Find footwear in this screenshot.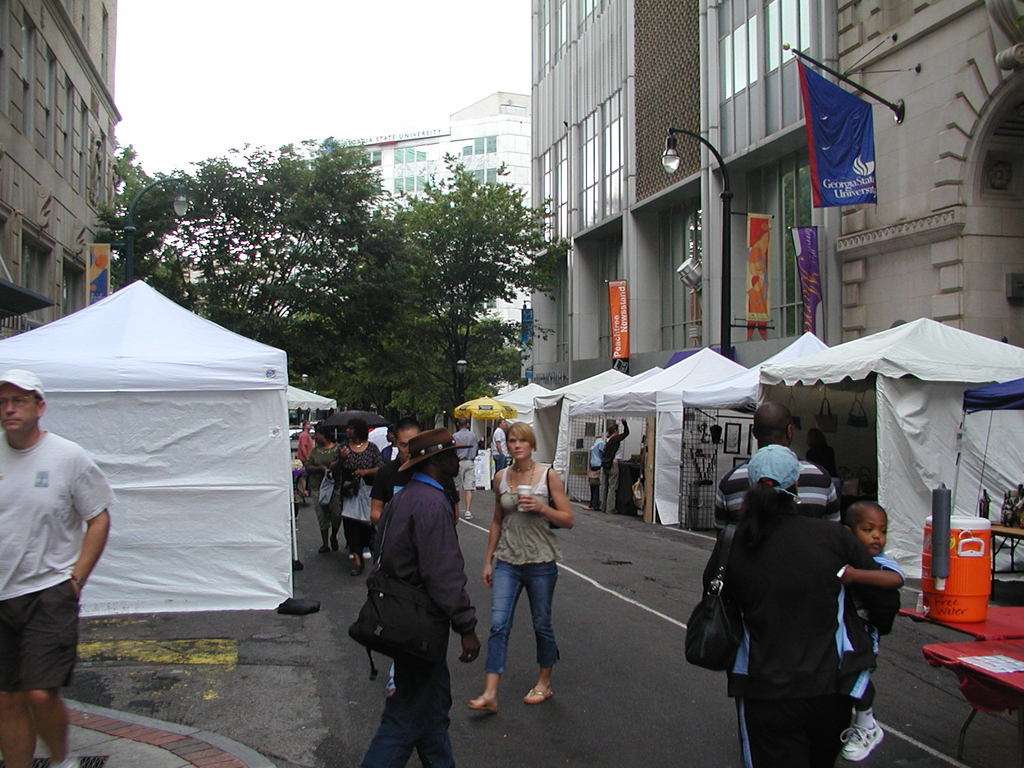
The bounding box for footwear is box(468, 694, 501, 715).
